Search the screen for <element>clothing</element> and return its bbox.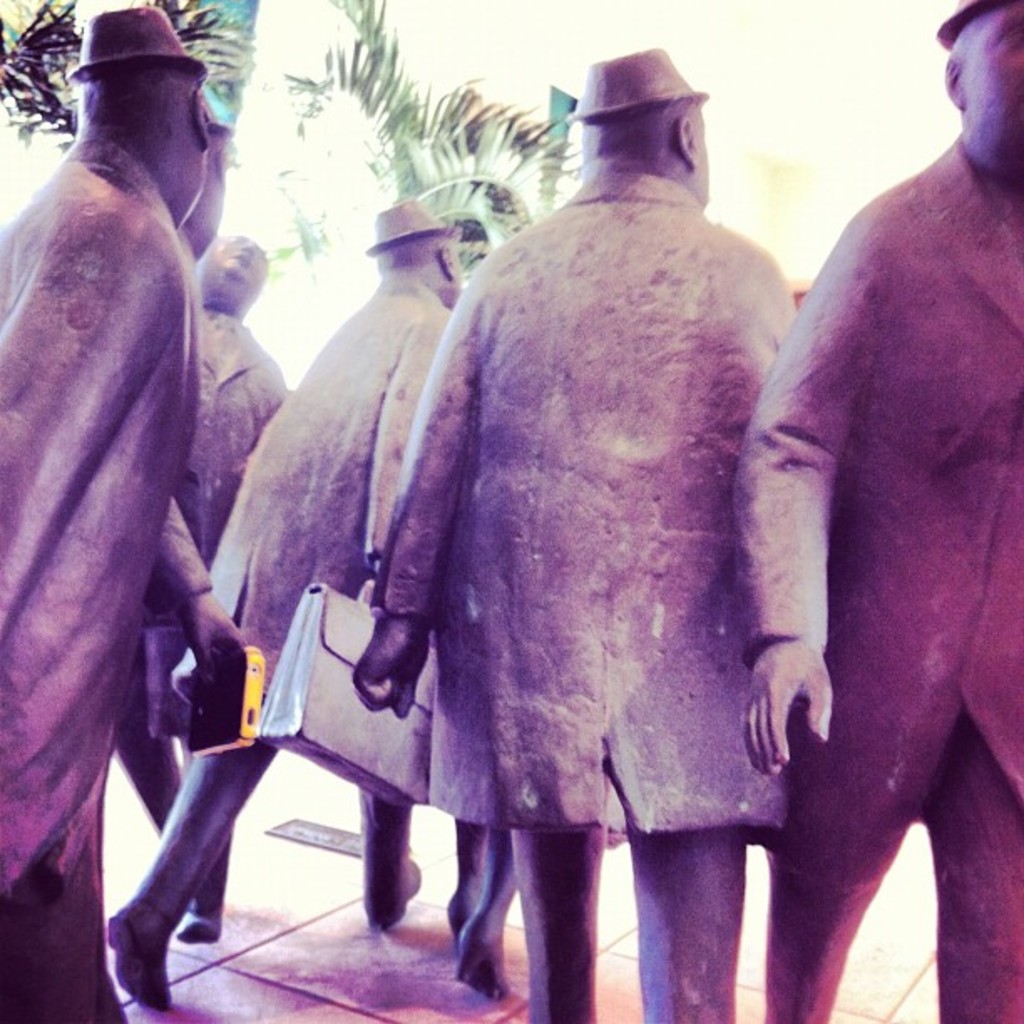
Found: pyautogui.locateOnScreen(365, 174, 800, 1022).
